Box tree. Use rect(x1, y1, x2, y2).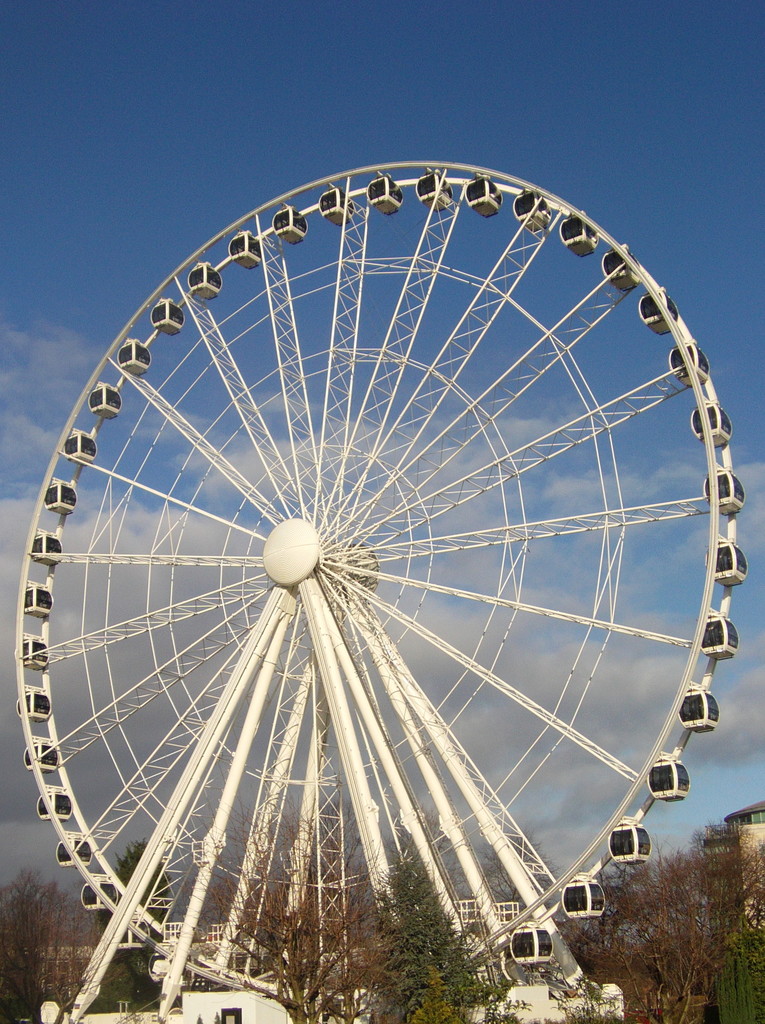
rect(0, 865, 176, 1023).
